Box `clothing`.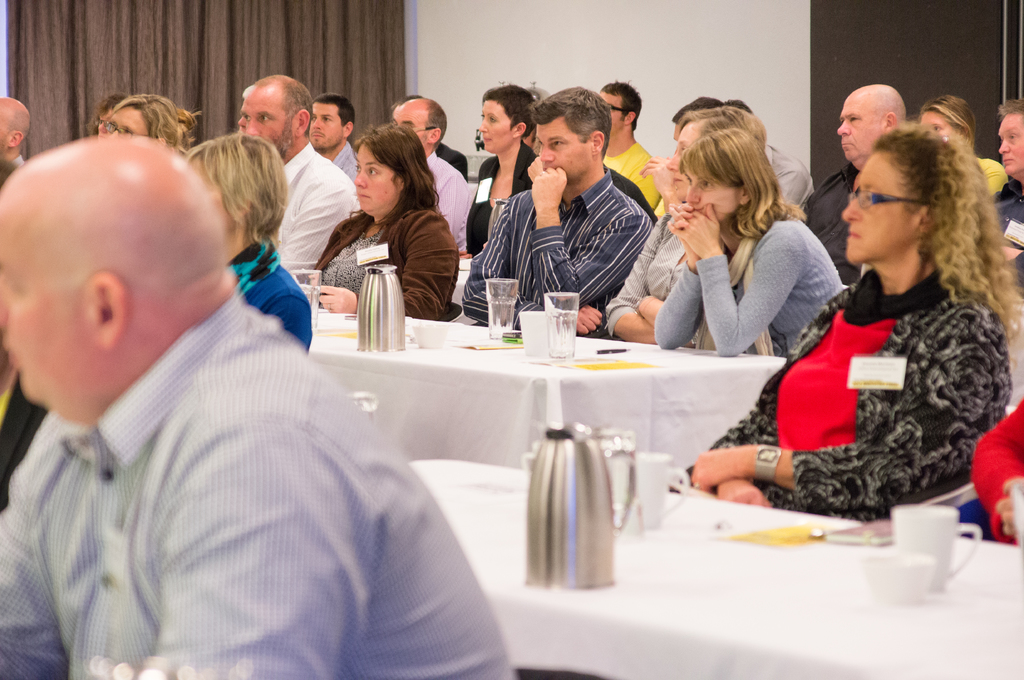
<region>801, 164, 860, 288</region>.
